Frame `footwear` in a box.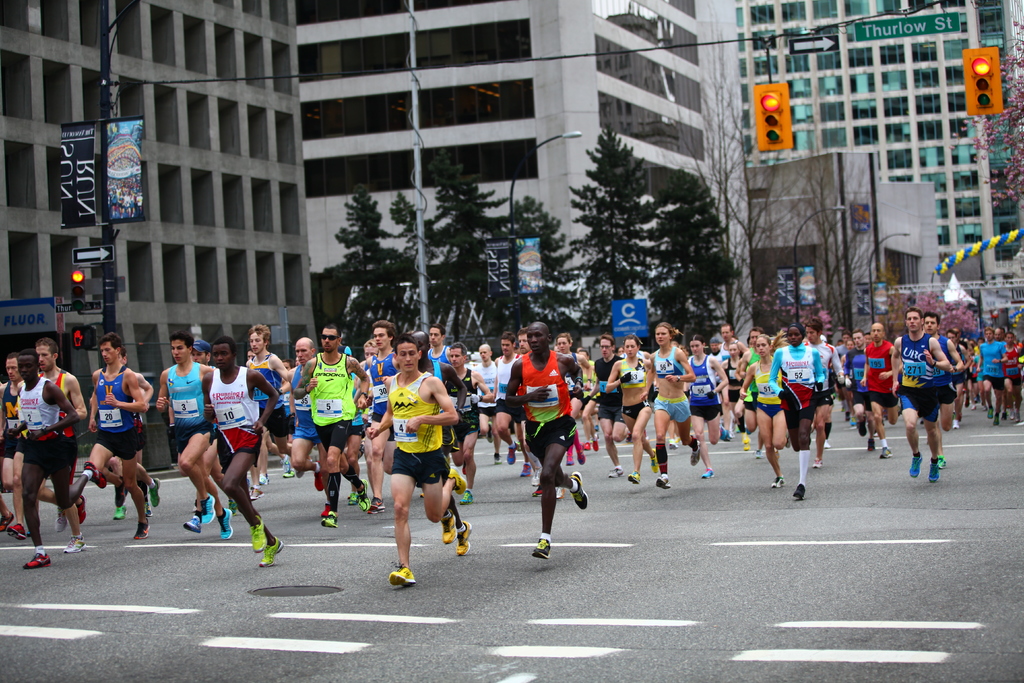
[573, 468, 586, 513].
